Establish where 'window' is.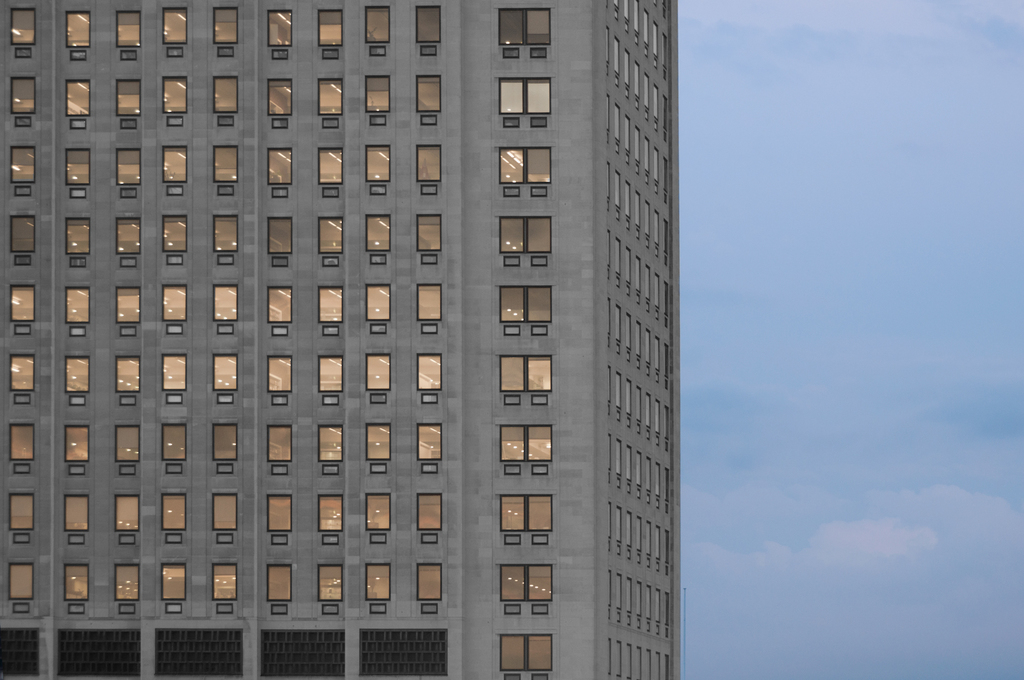
Established at x1=114, y1=1, x2=143, y2=65.
